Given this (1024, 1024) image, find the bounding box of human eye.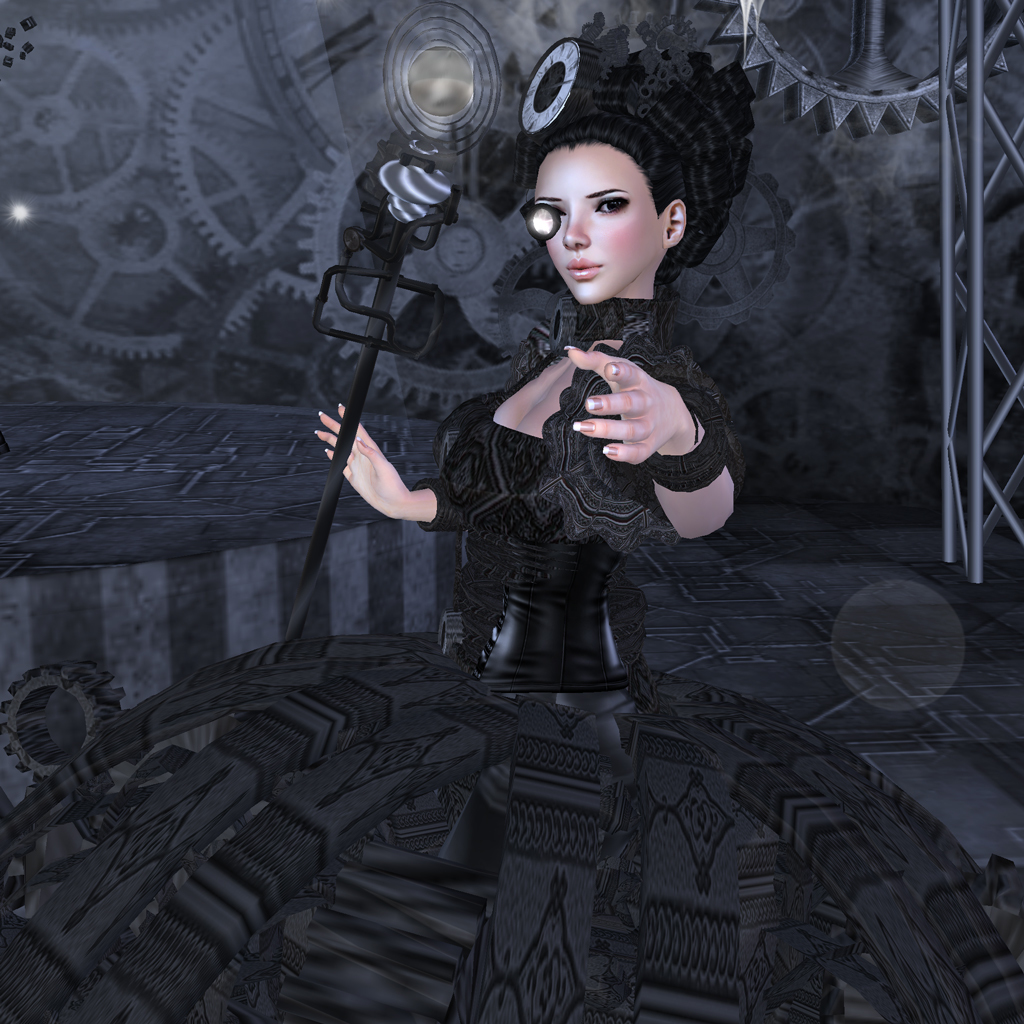
crop(594, 192, 634, 215).
